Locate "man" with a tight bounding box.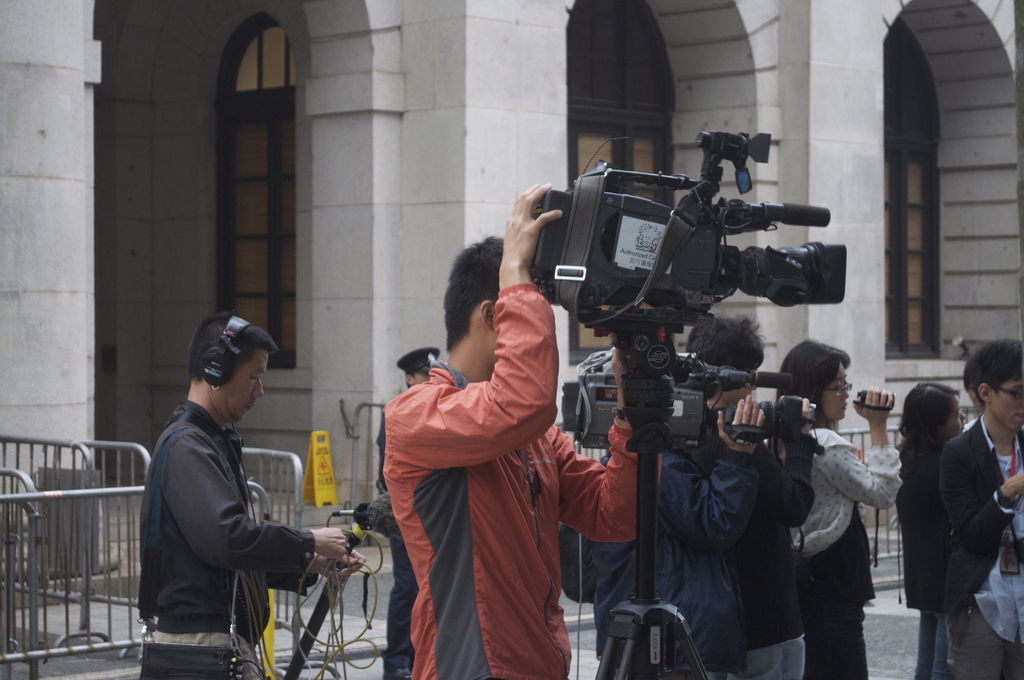
bbox(682, 309, 811, 679).
